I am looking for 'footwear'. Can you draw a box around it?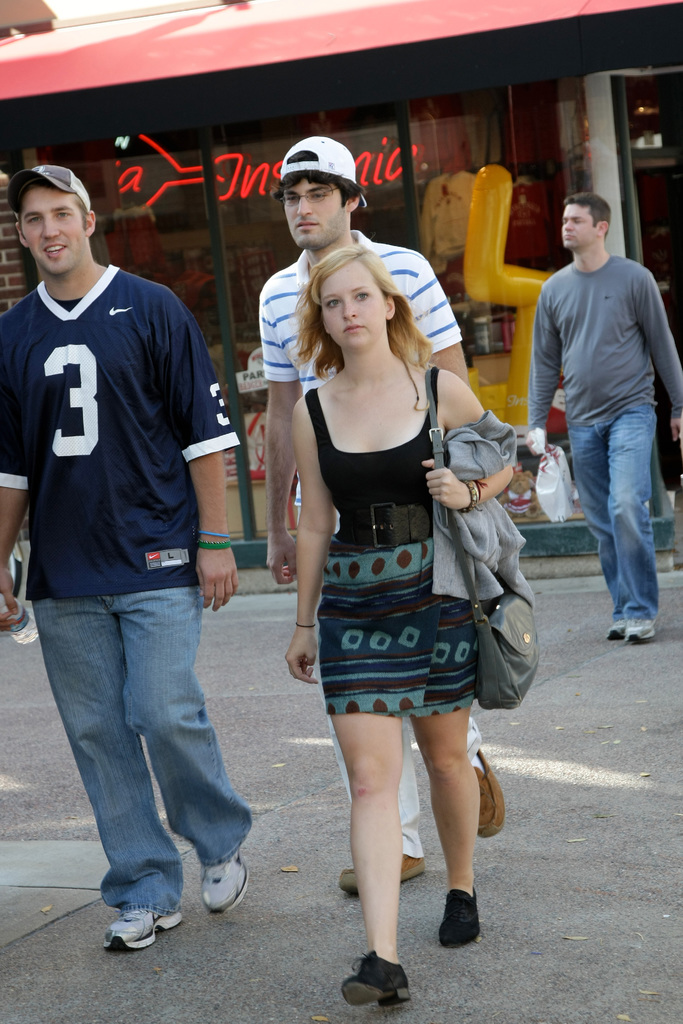
Sure, the bounding box is l=438, t=883, r=480, b=946.
